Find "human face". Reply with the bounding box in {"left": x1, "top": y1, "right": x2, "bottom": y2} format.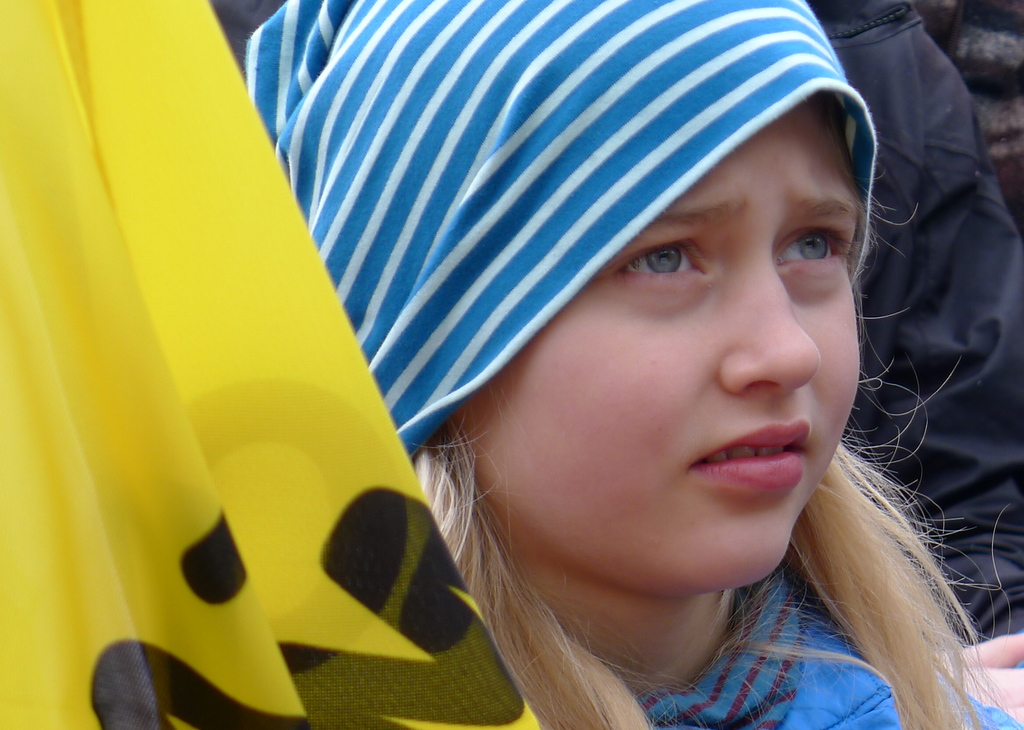
{"left": 450, "top": 96, "right": 860, "bottom": 603}.
